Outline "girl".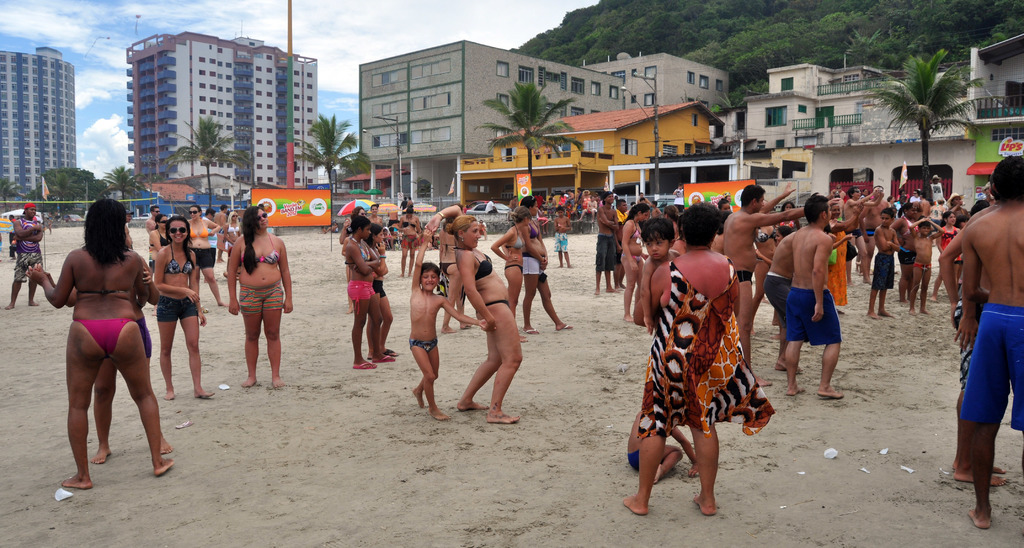
Outline: locate(619, 206, 650, 325).
